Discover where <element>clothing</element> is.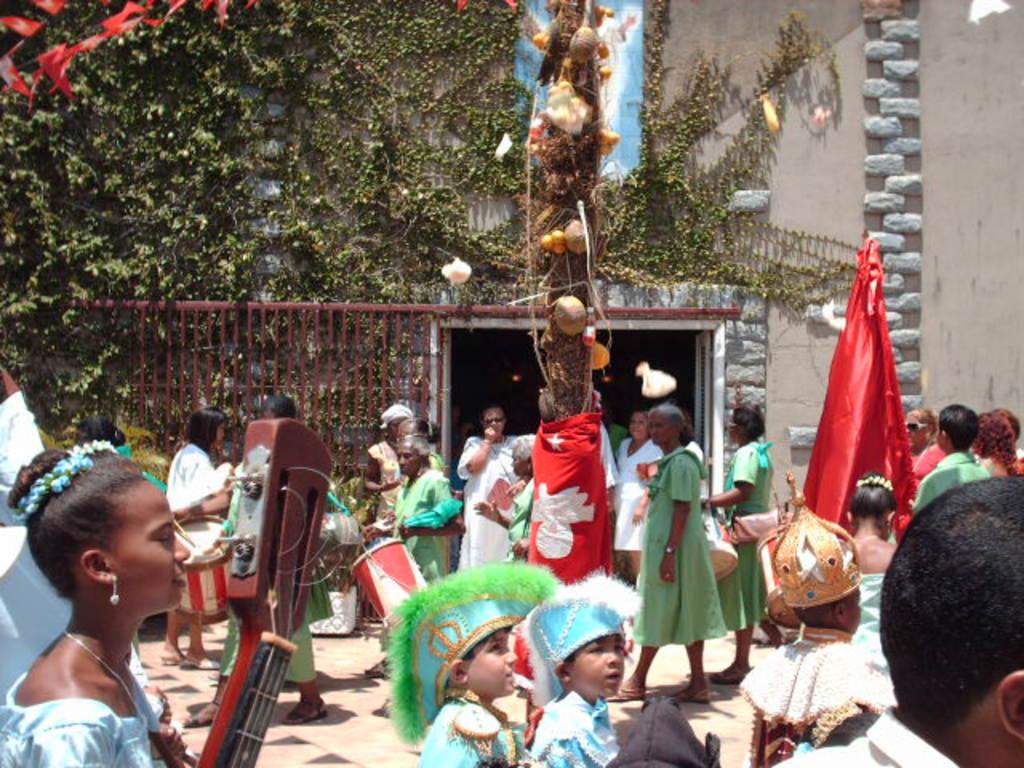
Discovered at bbox(632, 434, 723, 648).
